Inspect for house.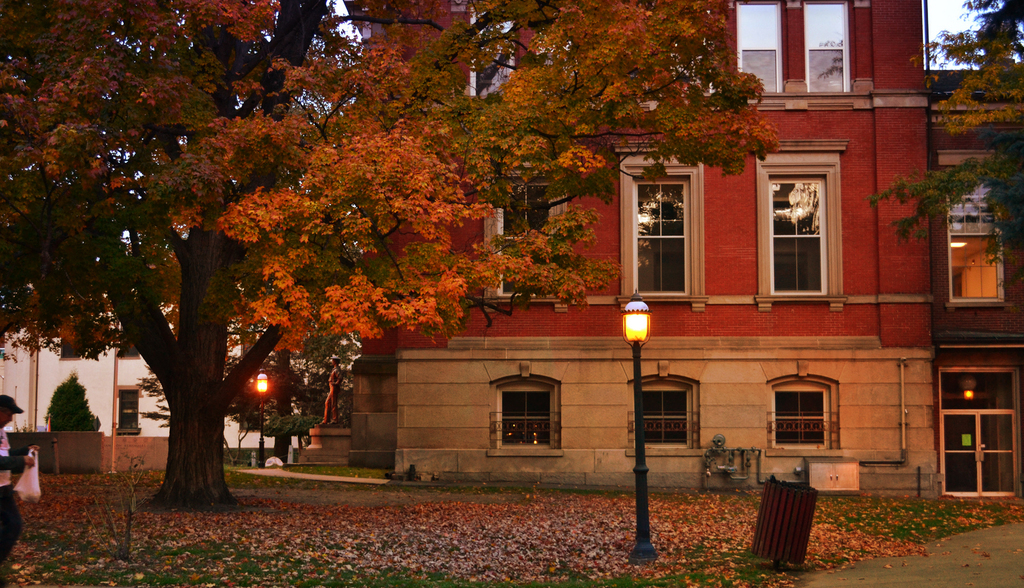
Inspection: (0,288,299,465).
